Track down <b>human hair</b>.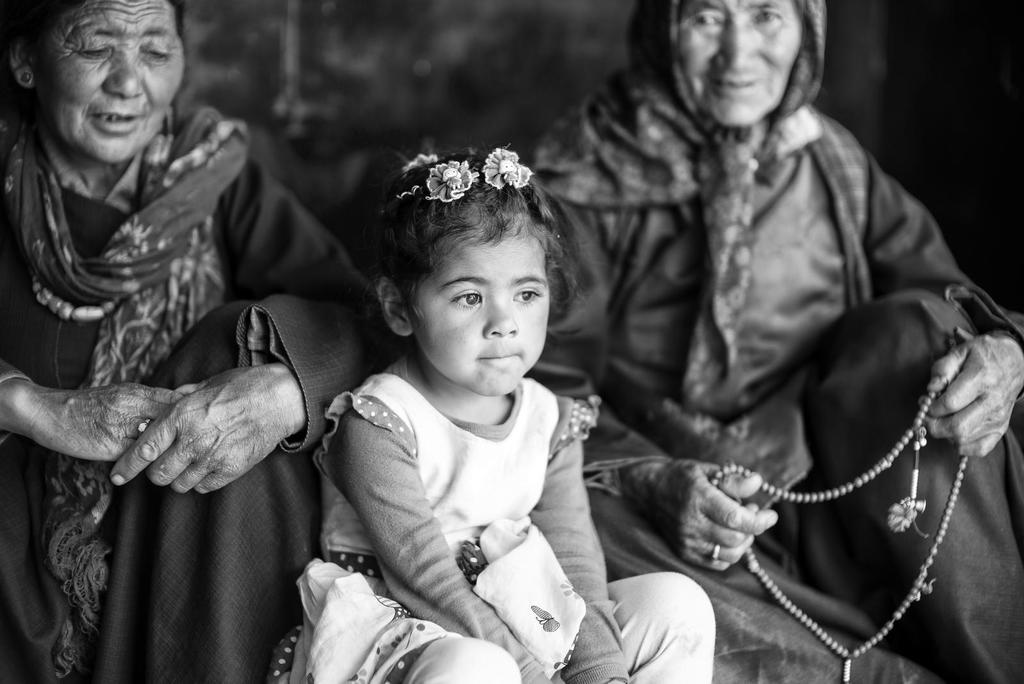
Tracked to region(6, 0, 187, 60).
